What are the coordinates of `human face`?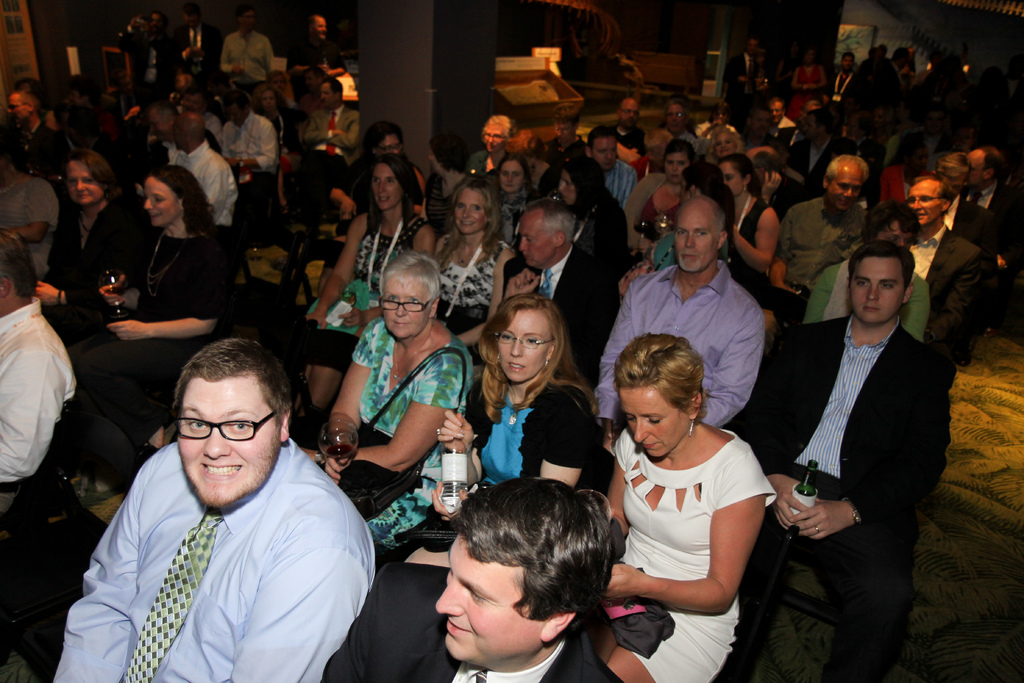
left=594, top=137, right=618, bottom=170.
